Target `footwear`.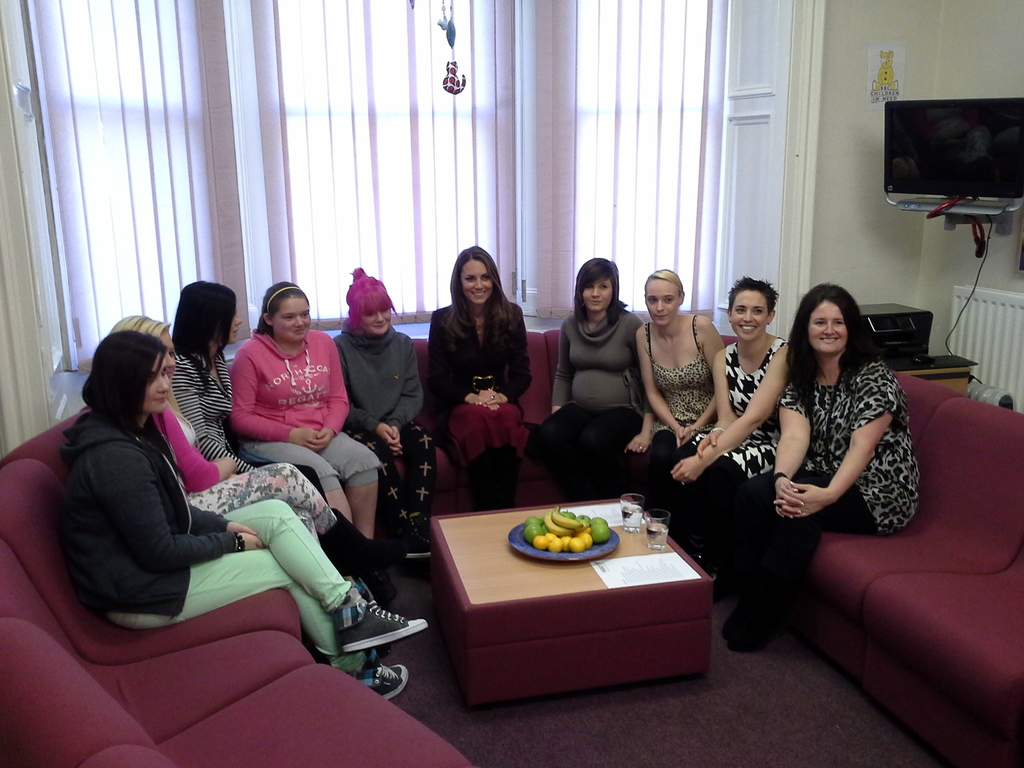
Target region: [405, 522, 433, 559].
